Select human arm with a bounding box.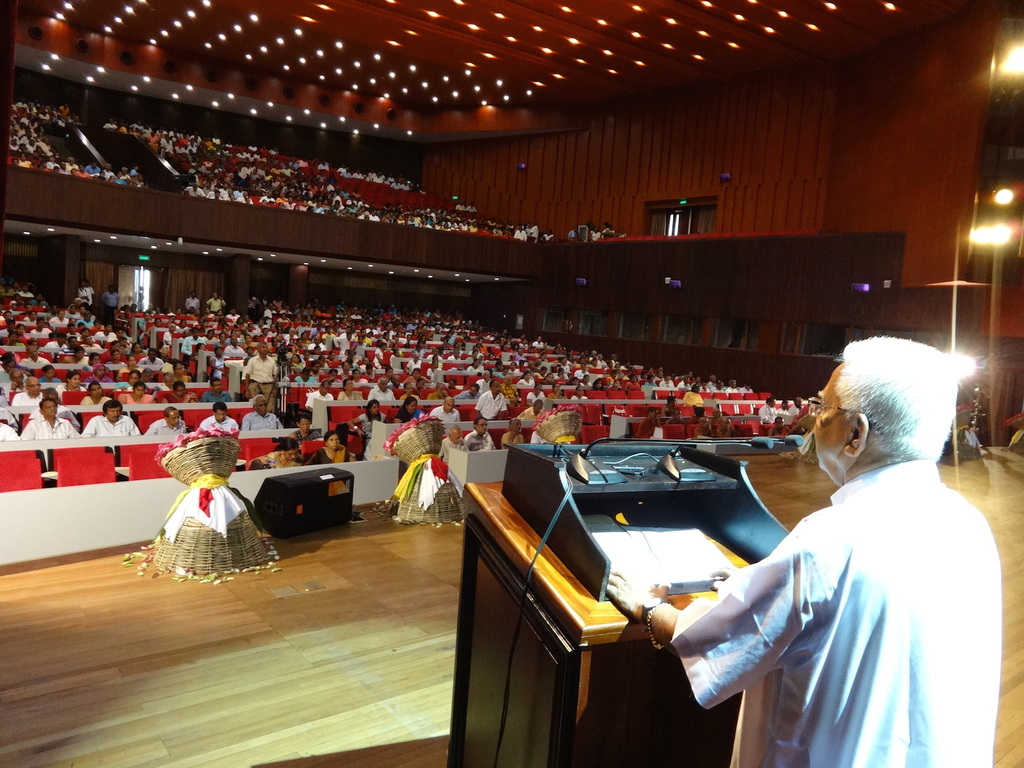
[22, 358, 26, 366].
